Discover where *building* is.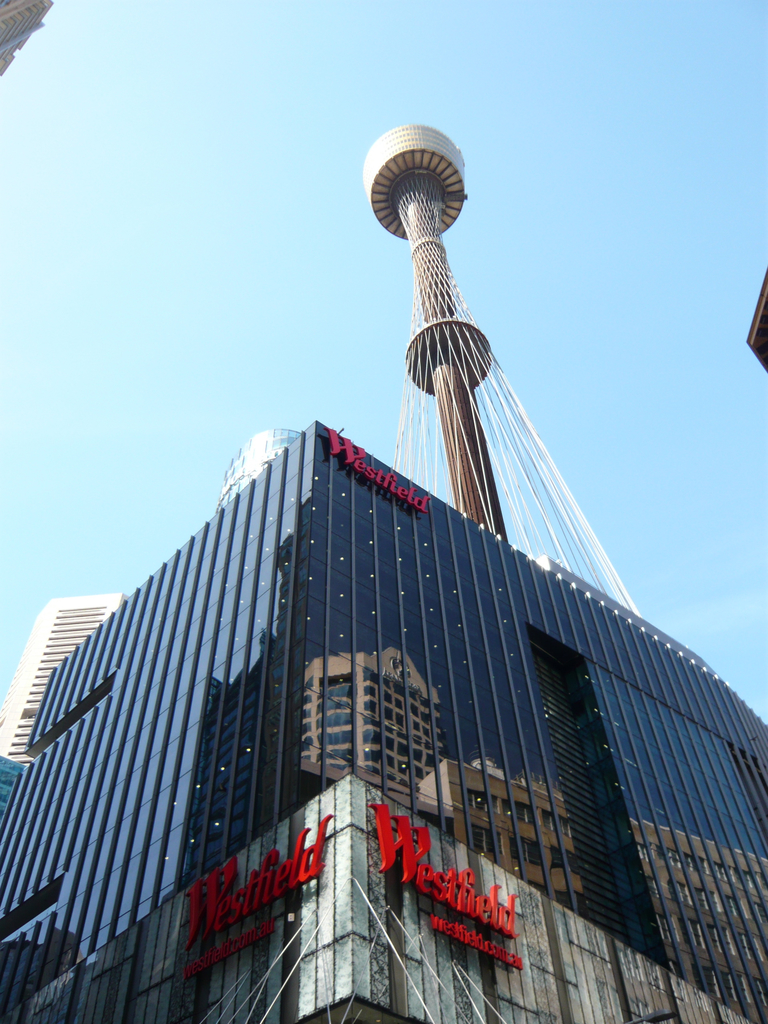
Discovered at pyautogui.locateOnScreen(0, 120, 767, 1023).
